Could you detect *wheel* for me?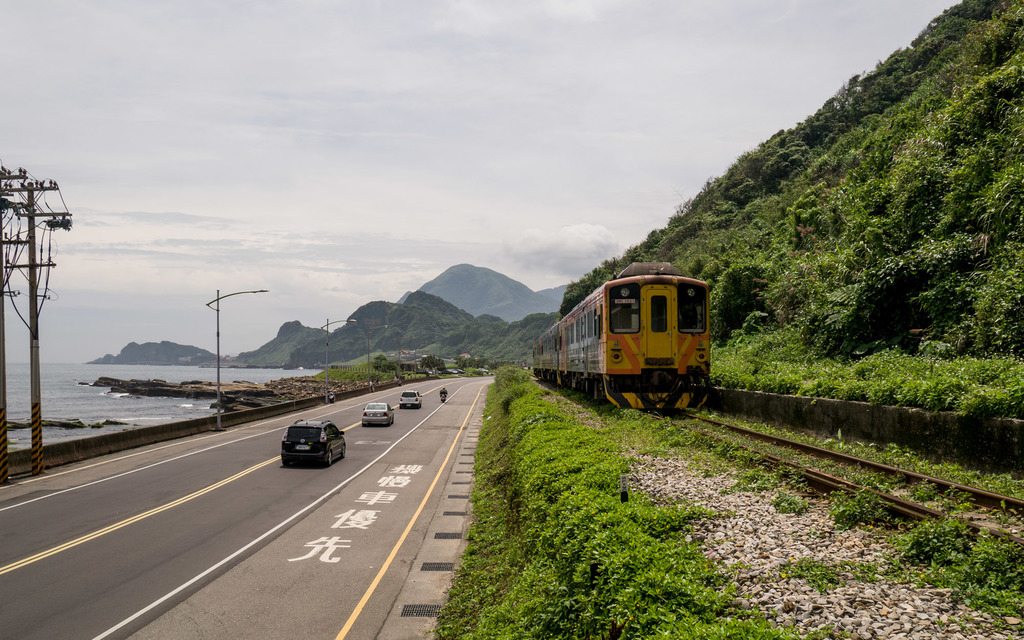
Detection result: bbox=[388, 419, 391, 426].
